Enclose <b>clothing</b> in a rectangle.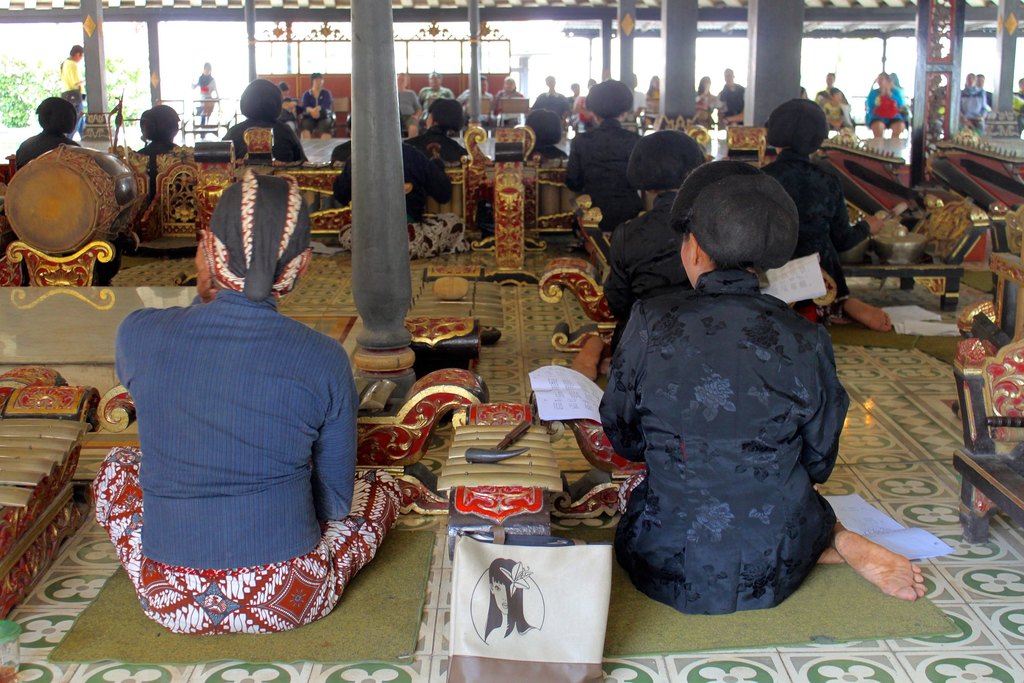
rect(601, 192, 694, 353).
